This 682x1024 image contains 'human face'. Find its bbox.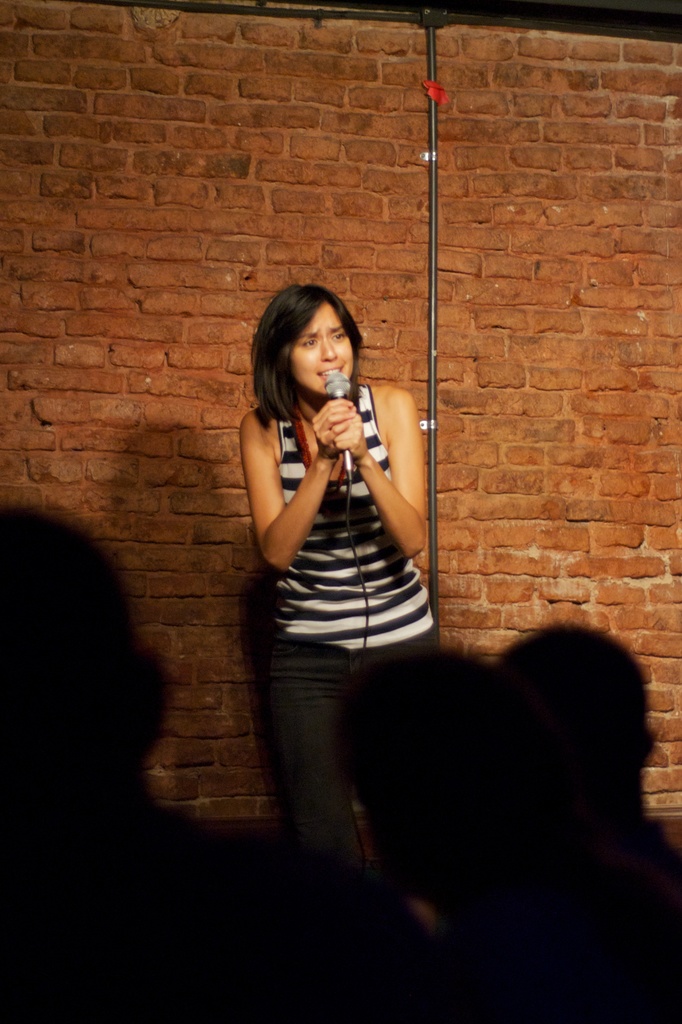
(x1=290, y1=305, x2=351, y2=389).
